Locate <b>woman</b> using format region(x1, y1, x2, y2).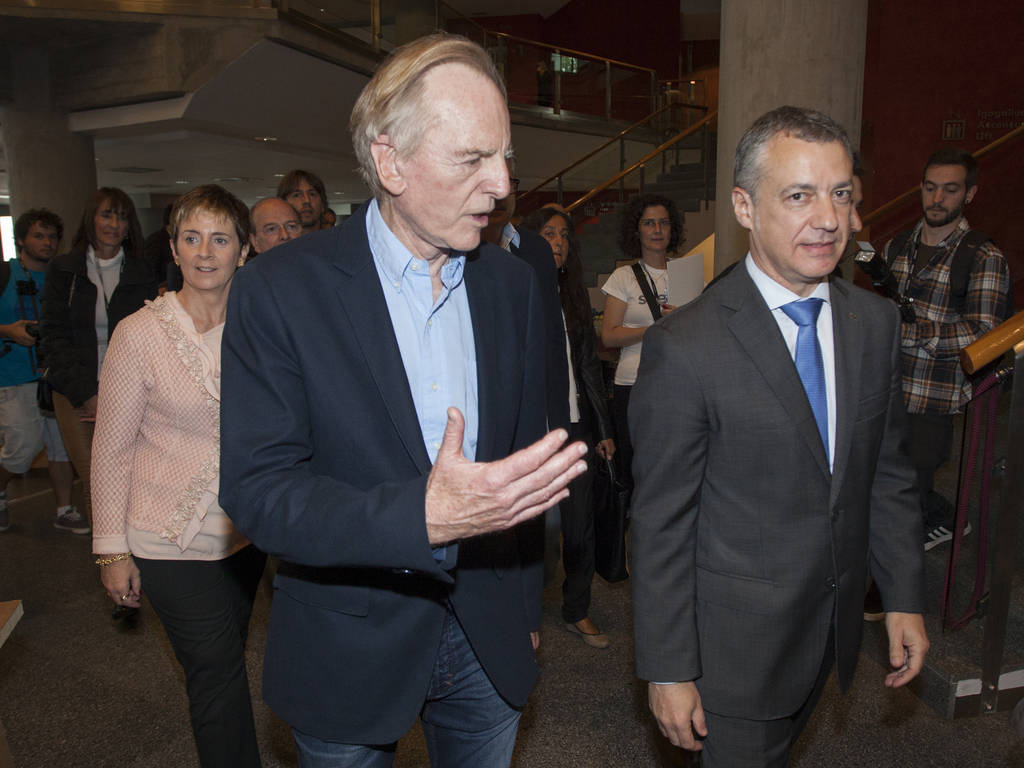
region(602, 193, 708, 502).
